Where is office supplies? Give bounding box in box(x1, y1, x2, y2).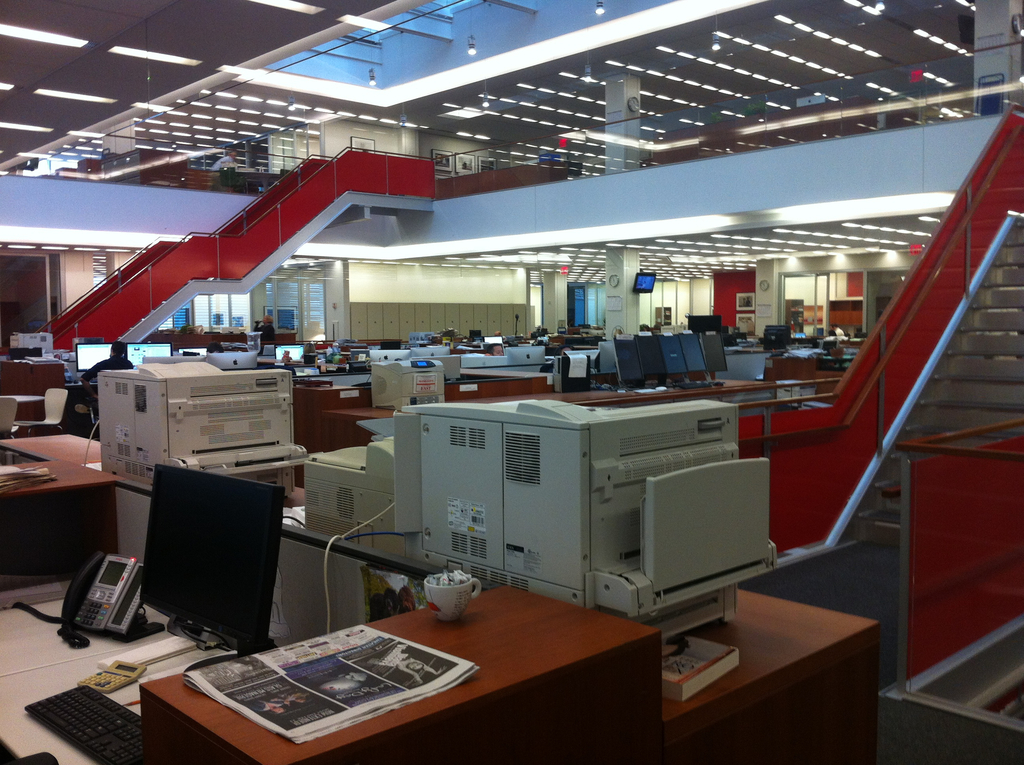
box(764, 321, 793, 346).
